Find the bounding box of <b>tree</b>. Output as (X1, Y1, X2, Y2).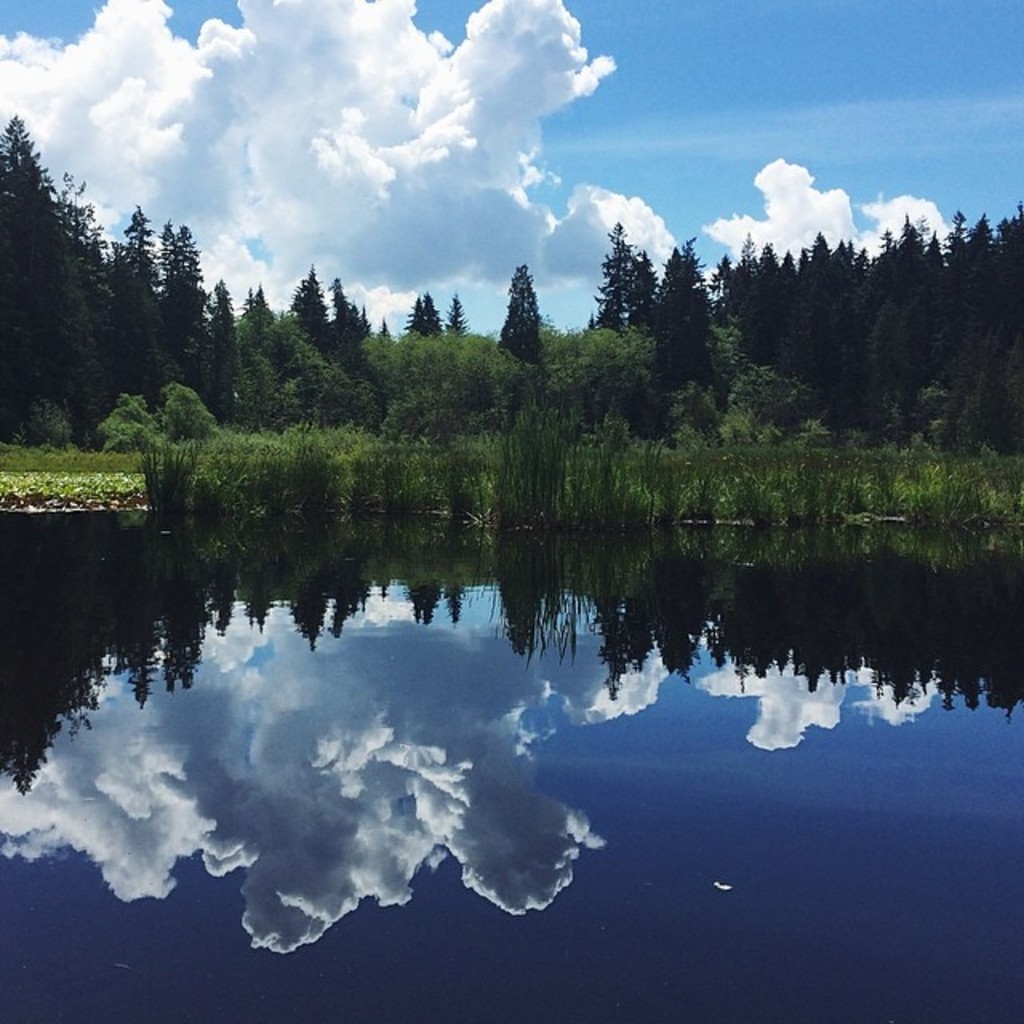
(494, 254, 547, 368).
